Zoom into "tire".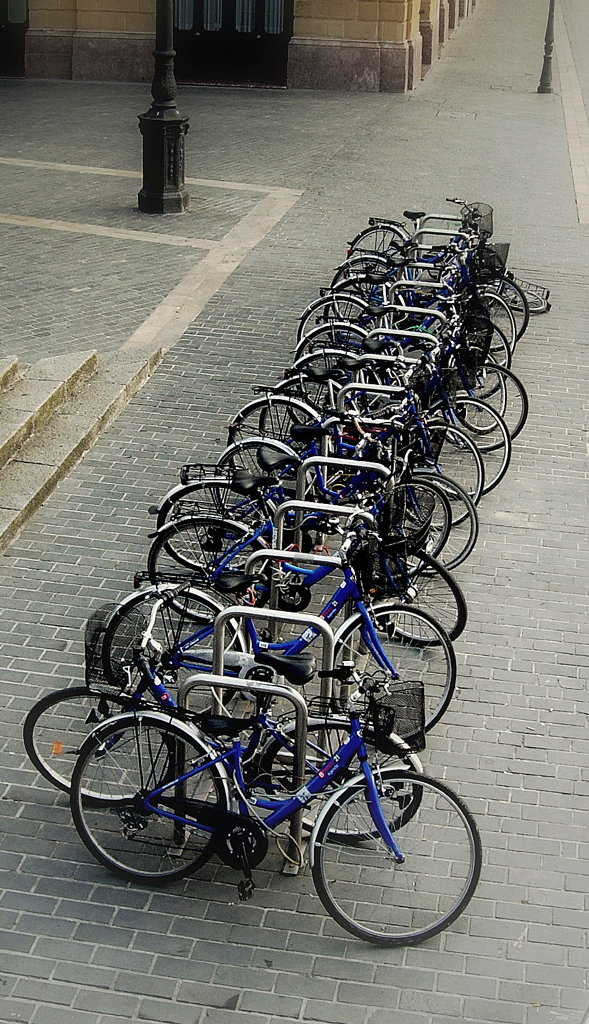
Zoom target: region(225, 394, 324, 467).
